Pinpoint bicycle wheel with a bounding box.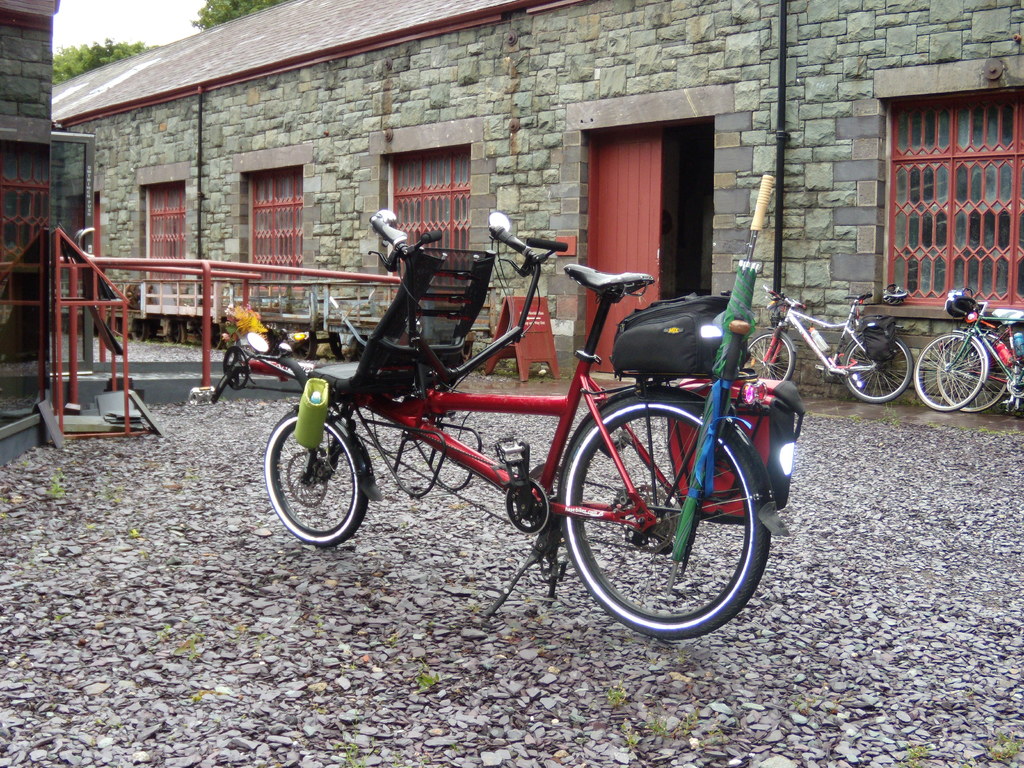
region(935, 328, 1009, 413).
